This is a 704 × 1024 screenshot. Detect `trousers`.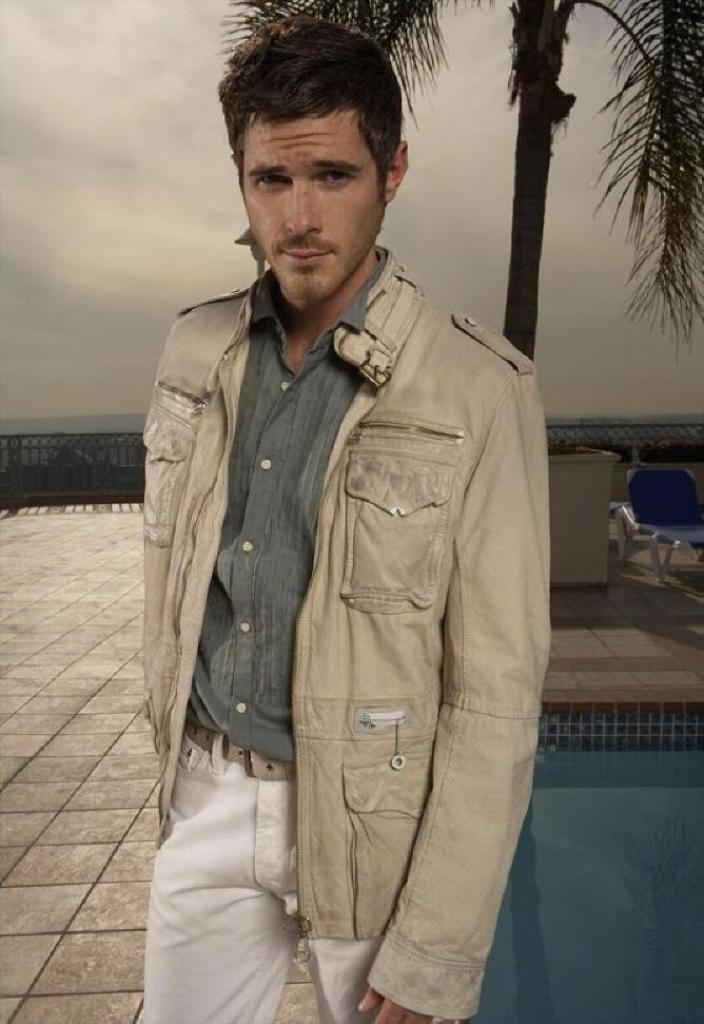
rect(137, 722, 410, 1023).
